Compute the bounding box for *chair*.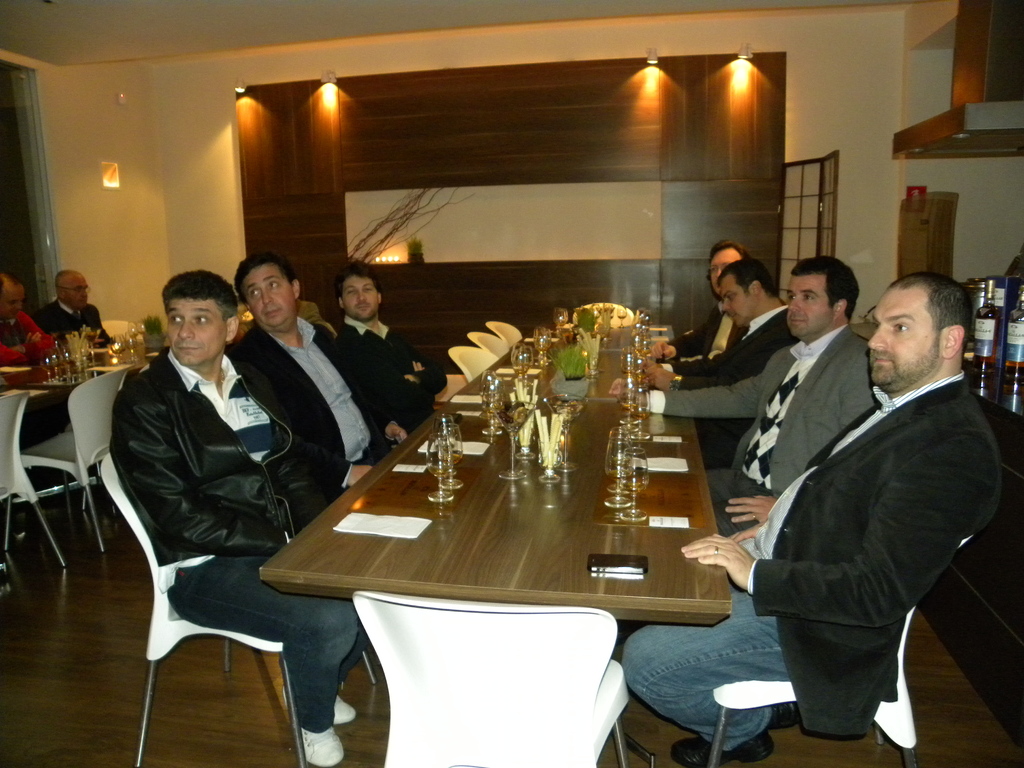
[0, 388, 63, 564].
